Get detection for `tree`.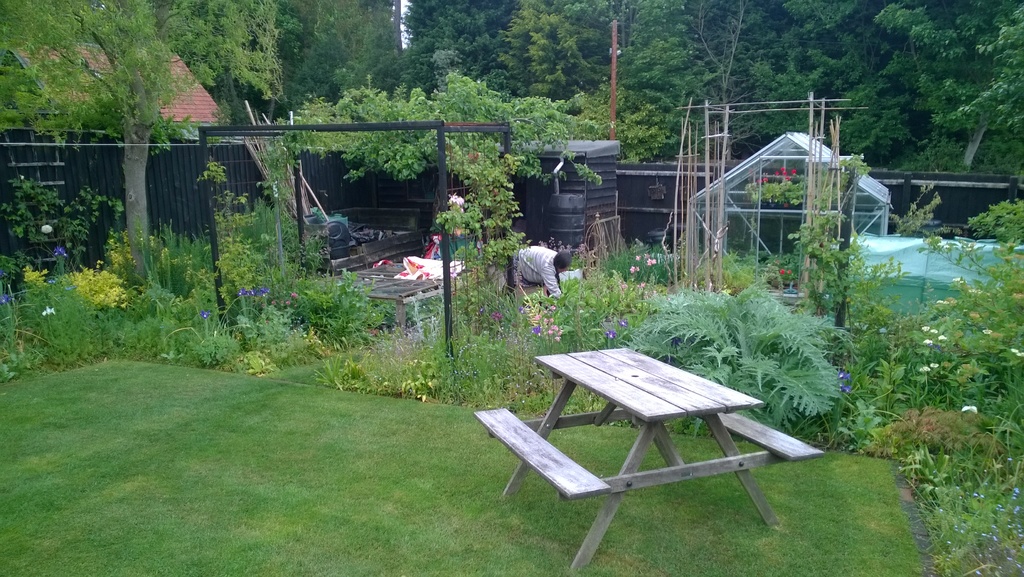
Detection: box(0, 6, 285, 291).
